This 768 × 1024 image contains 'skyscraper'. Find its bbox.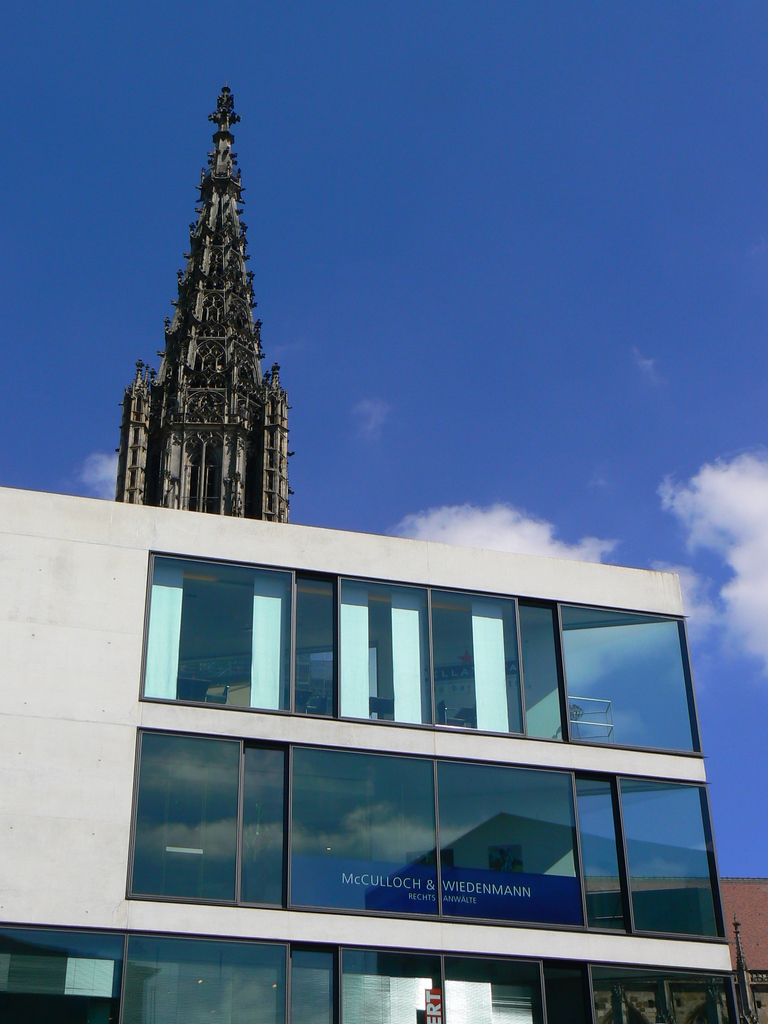
<bbox>104, 115, 289, 554</bbox>.
